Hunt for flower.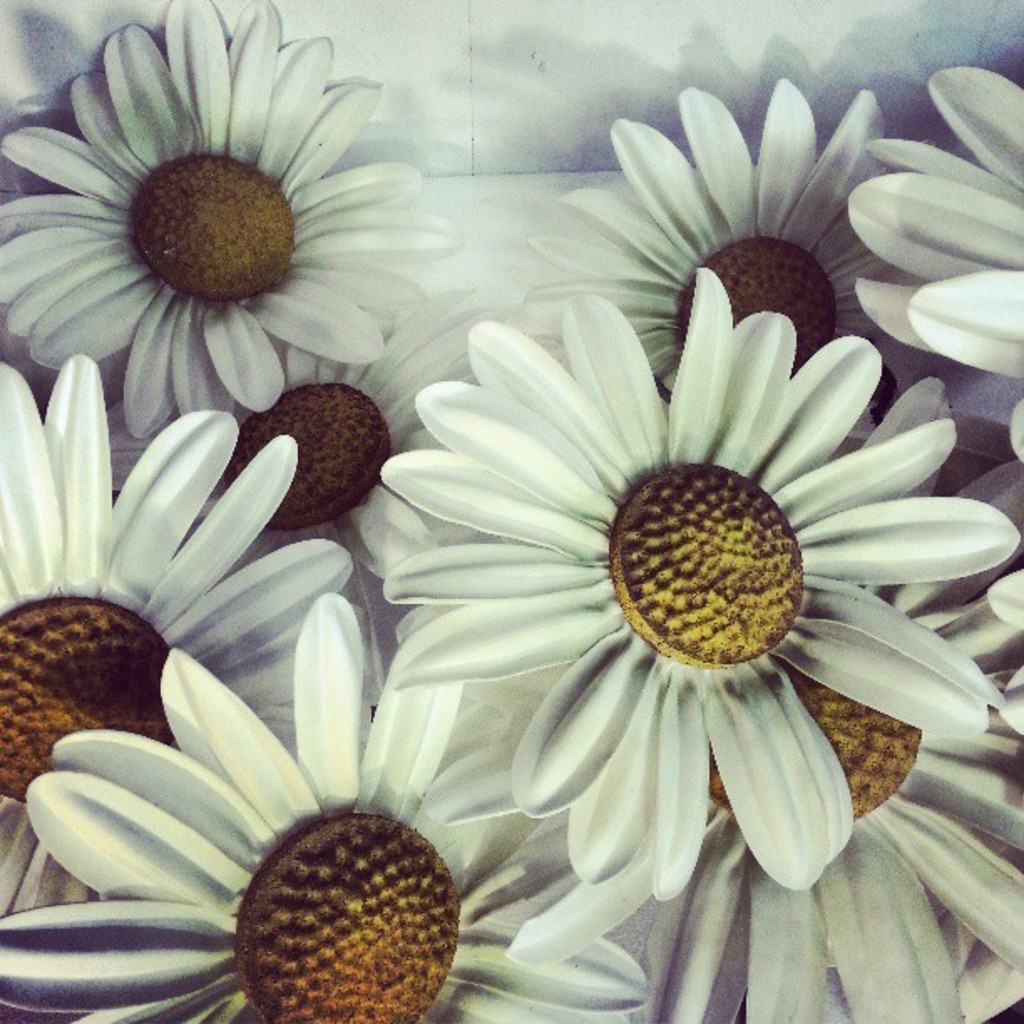
Hunted down at (0,348,355,1022).
